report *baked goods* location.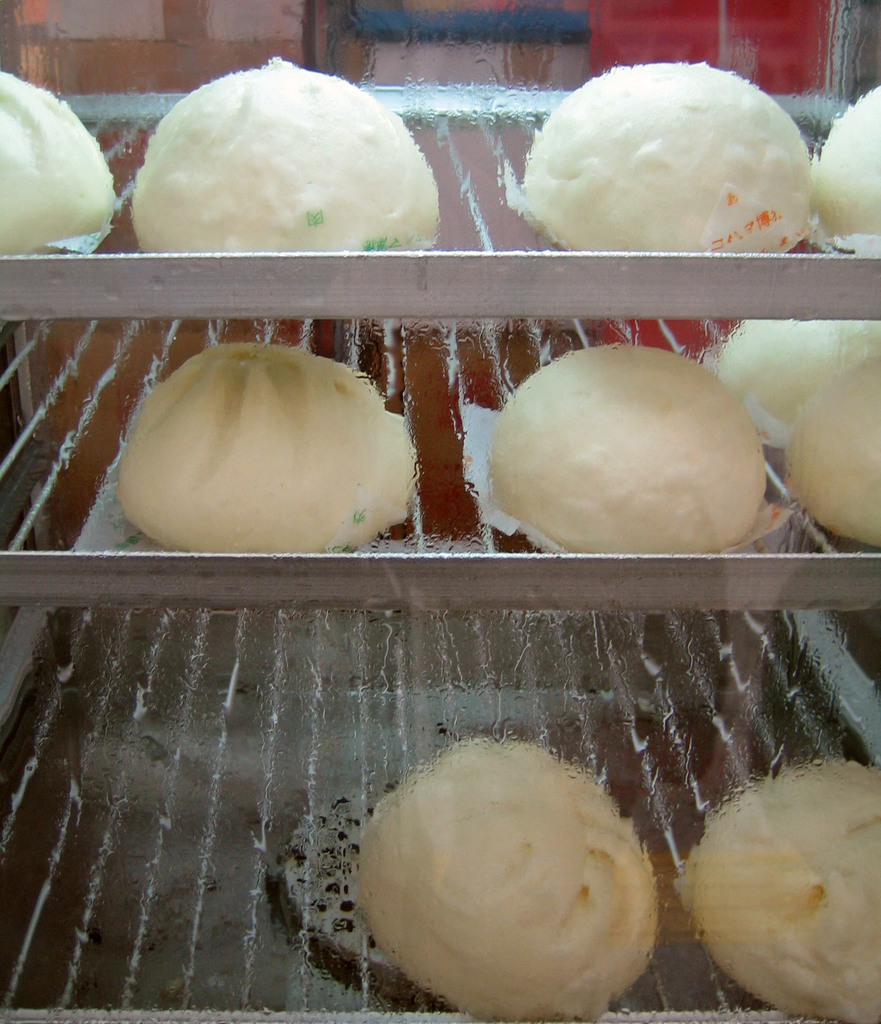
Report: <box>519,61,814,252</box>.
